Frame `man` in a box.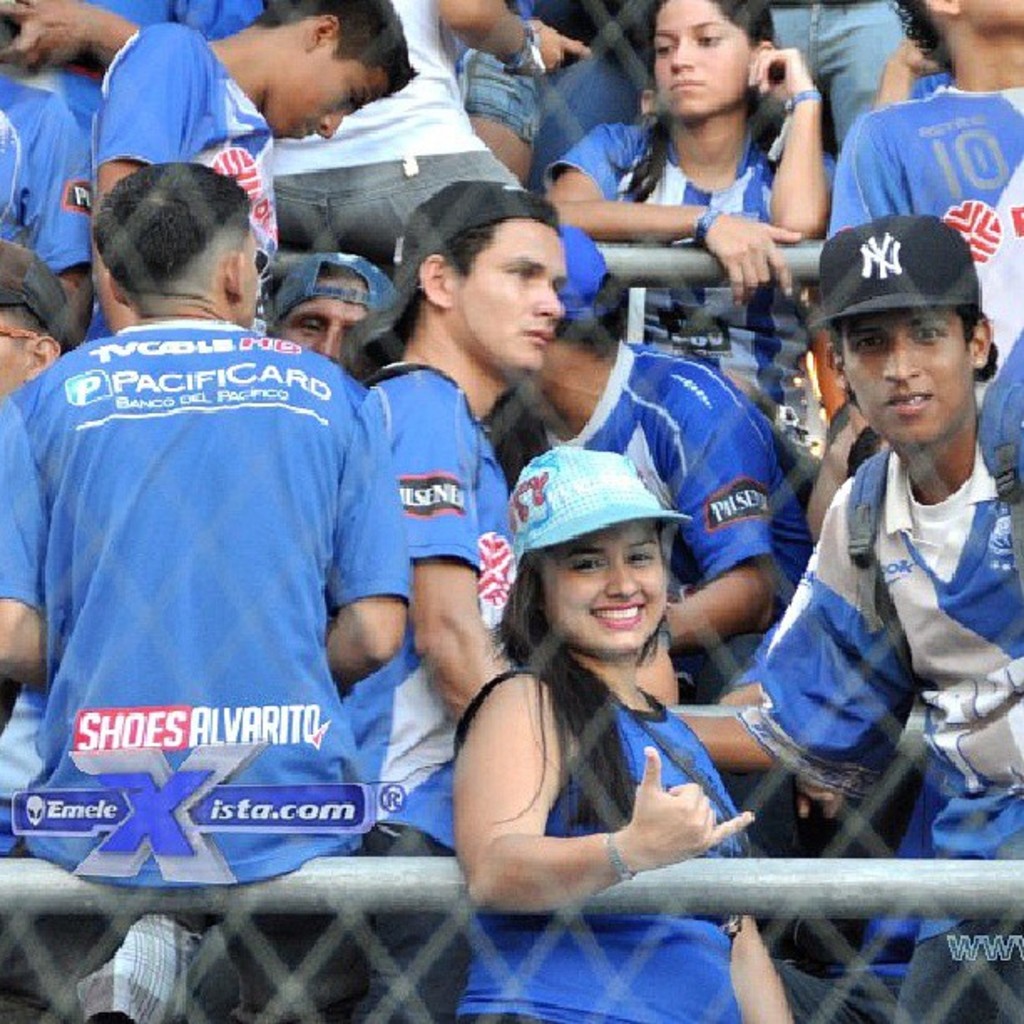
x1=27, y1=152, x2=412, y2=935.
